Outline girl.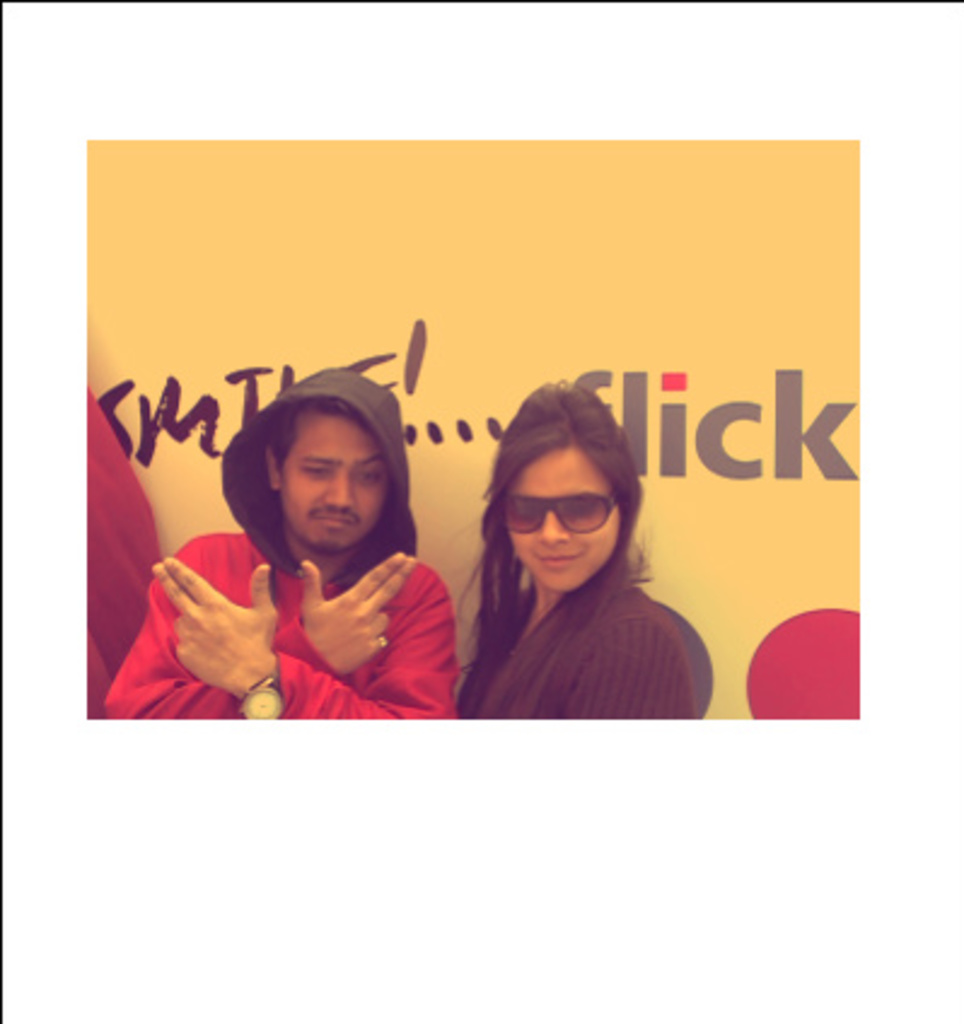
Outline: rect(449, 374, 698, 725).
